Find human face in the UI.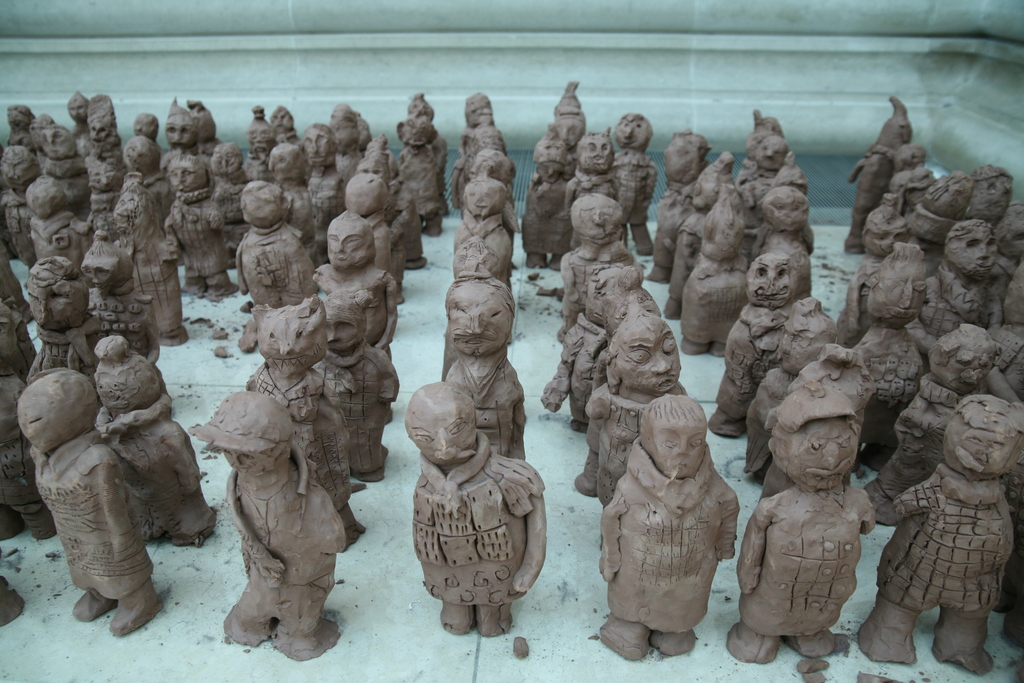
UI element at {"left": 870, "top": 222, "right": 912, "bottom": 256}.
